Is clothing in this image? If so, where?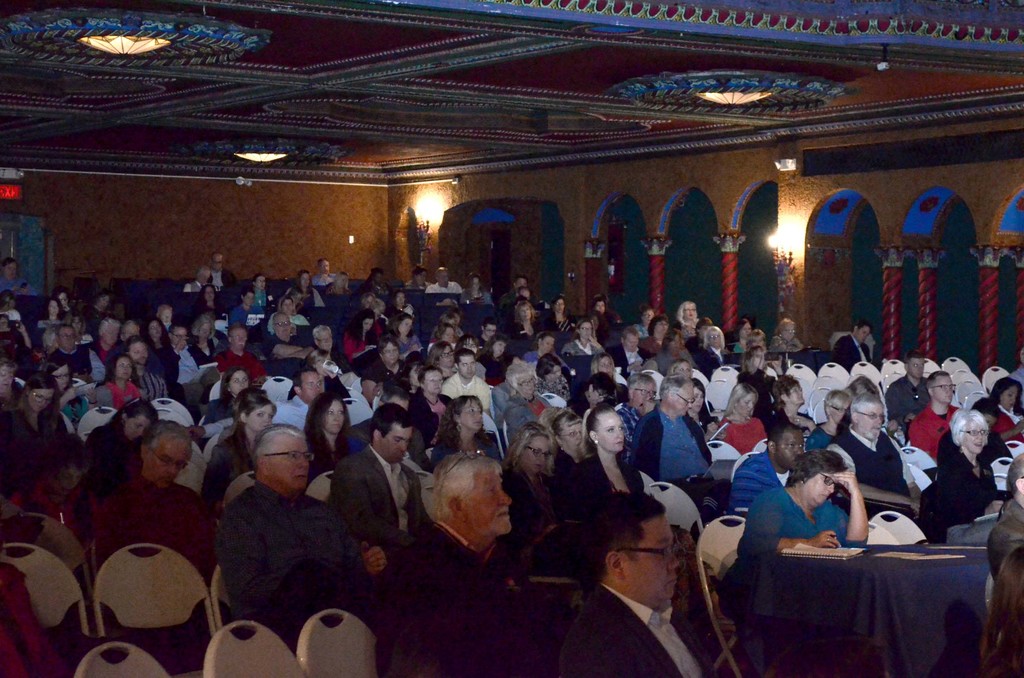
Yes, at (x1=202, y1=428, x2=258, y2=506).
